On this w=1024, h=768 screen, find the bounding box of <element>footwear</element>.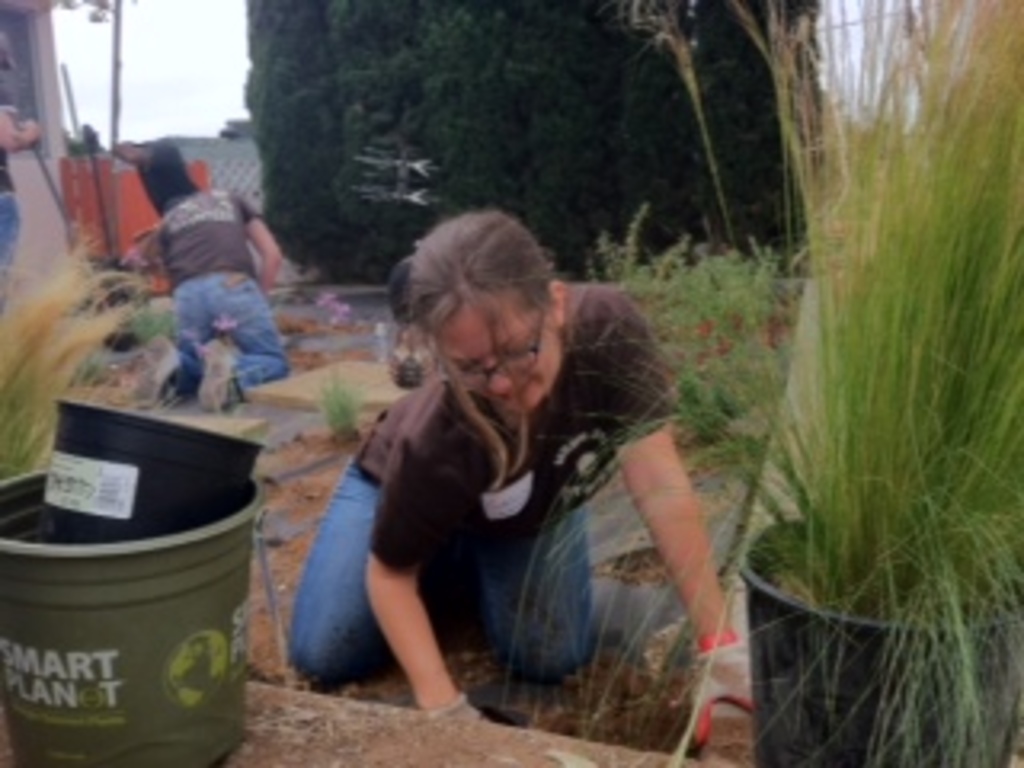
Bounding box: box=[150, 342, 182, 397].
